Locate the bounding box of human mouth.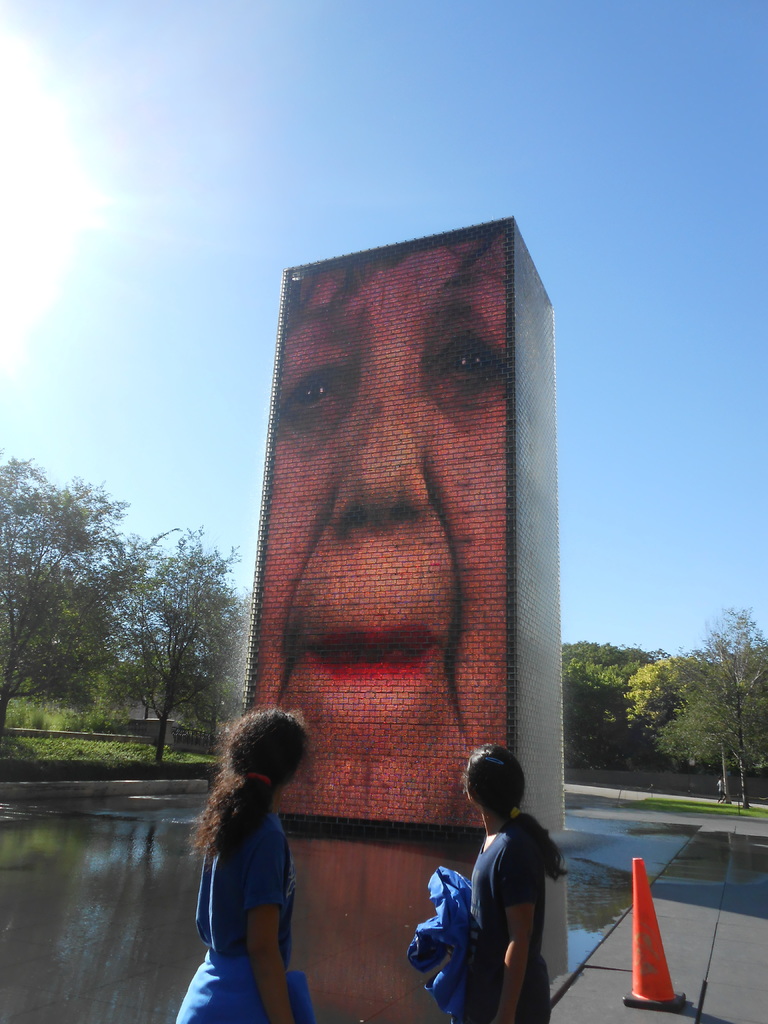
Bounding box: region(301, 626, 449, 682).
